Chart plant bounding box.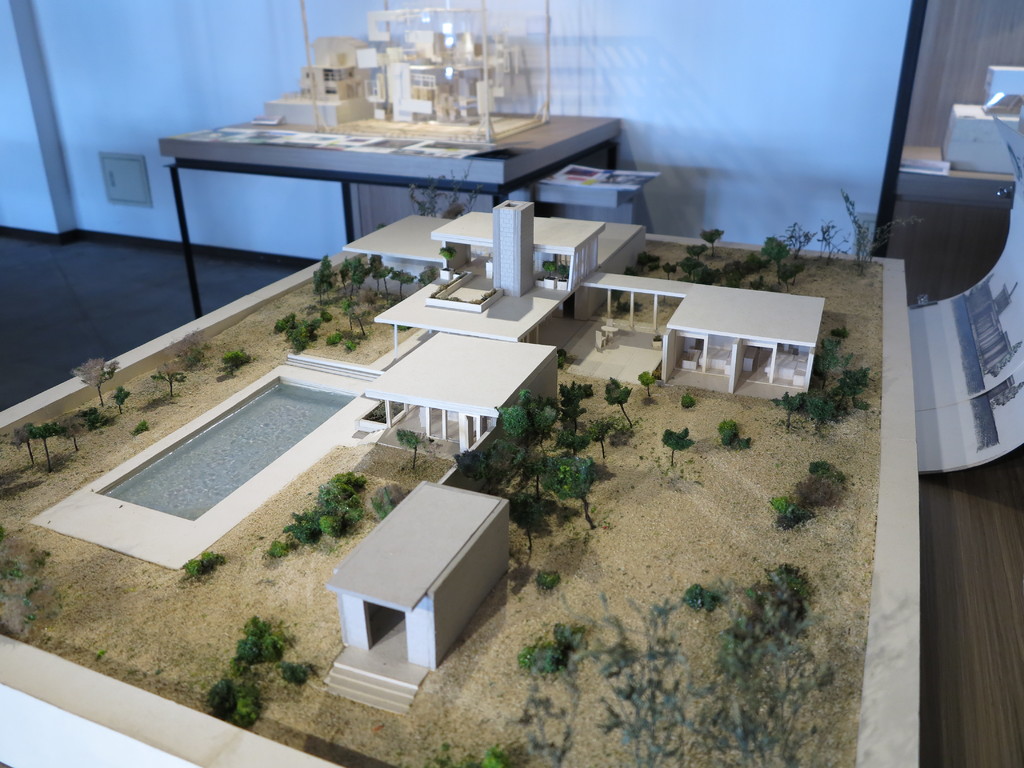
Charted: region(558, 428, 591, 452).
